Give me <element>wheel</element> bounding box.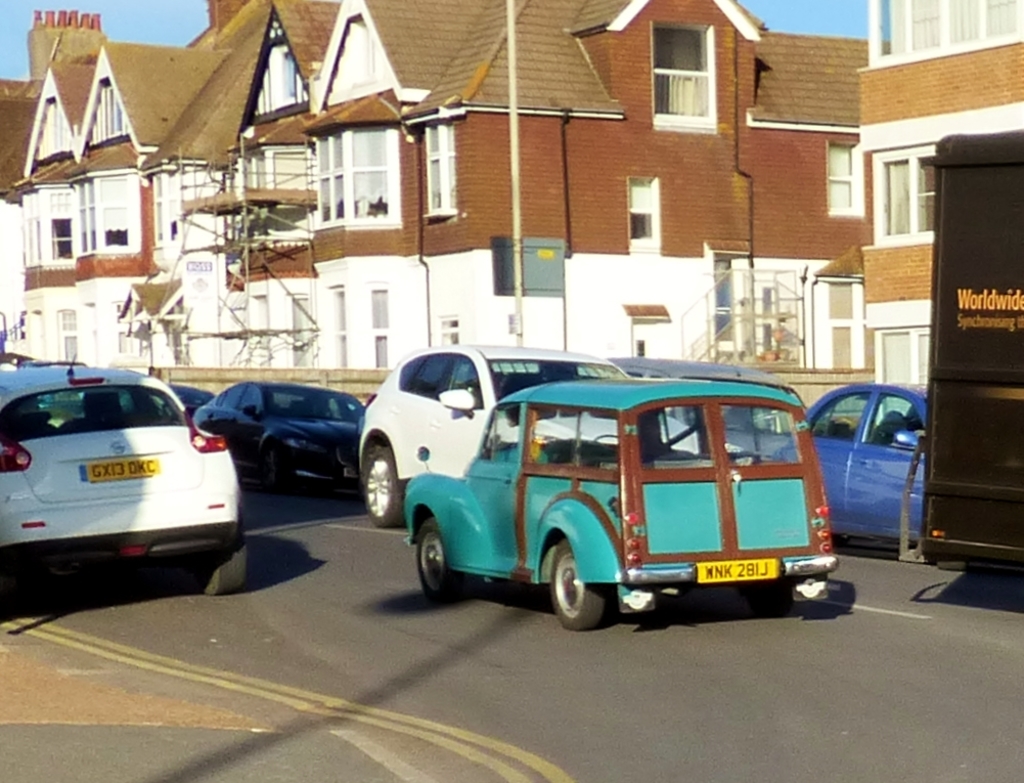
box(364, 444, 410, 523).
